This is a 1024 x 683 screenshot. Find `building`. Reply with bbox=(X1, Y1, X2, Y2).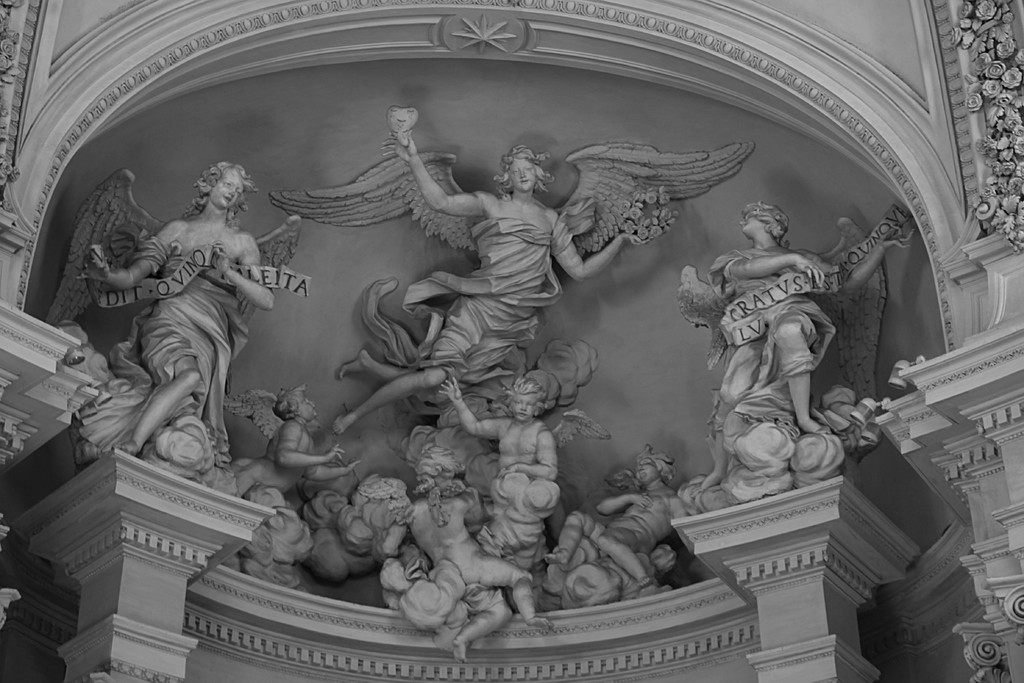
bbox=(0, 0, 1023, 682).
